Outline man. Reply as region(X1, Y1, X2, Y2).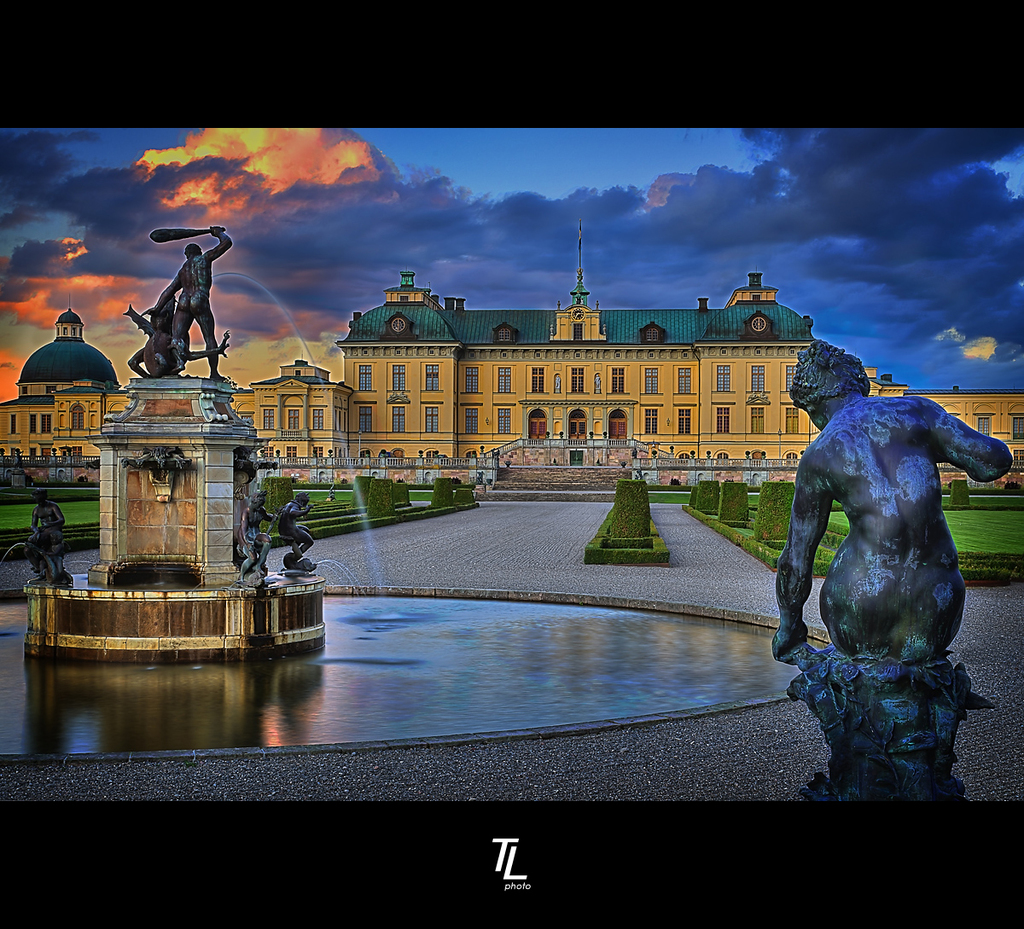
region(762, 326, 1007, 787).
